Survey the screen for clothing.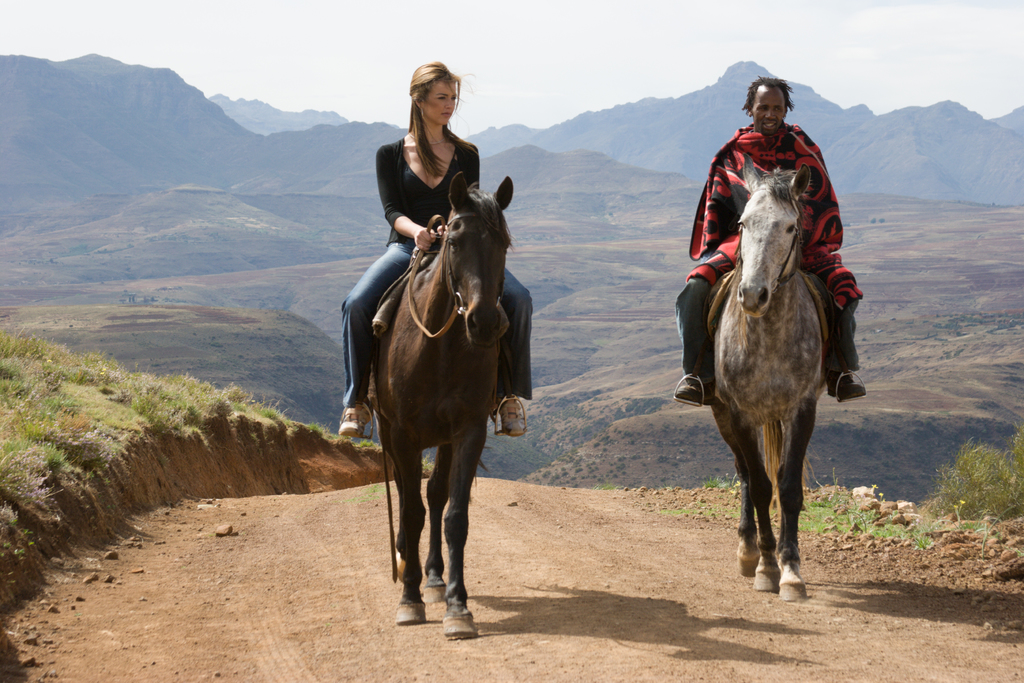
Survey found: x1=676, y1=122, x2=863, y2=385.
